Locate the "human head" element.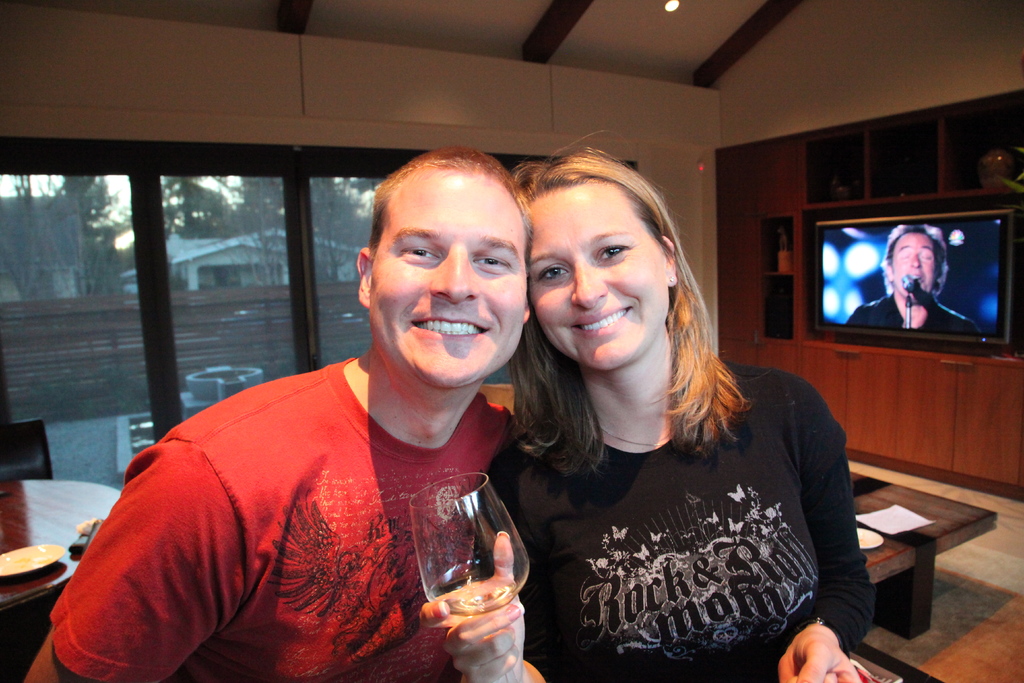
Element bbox: 517/154/682/374.
